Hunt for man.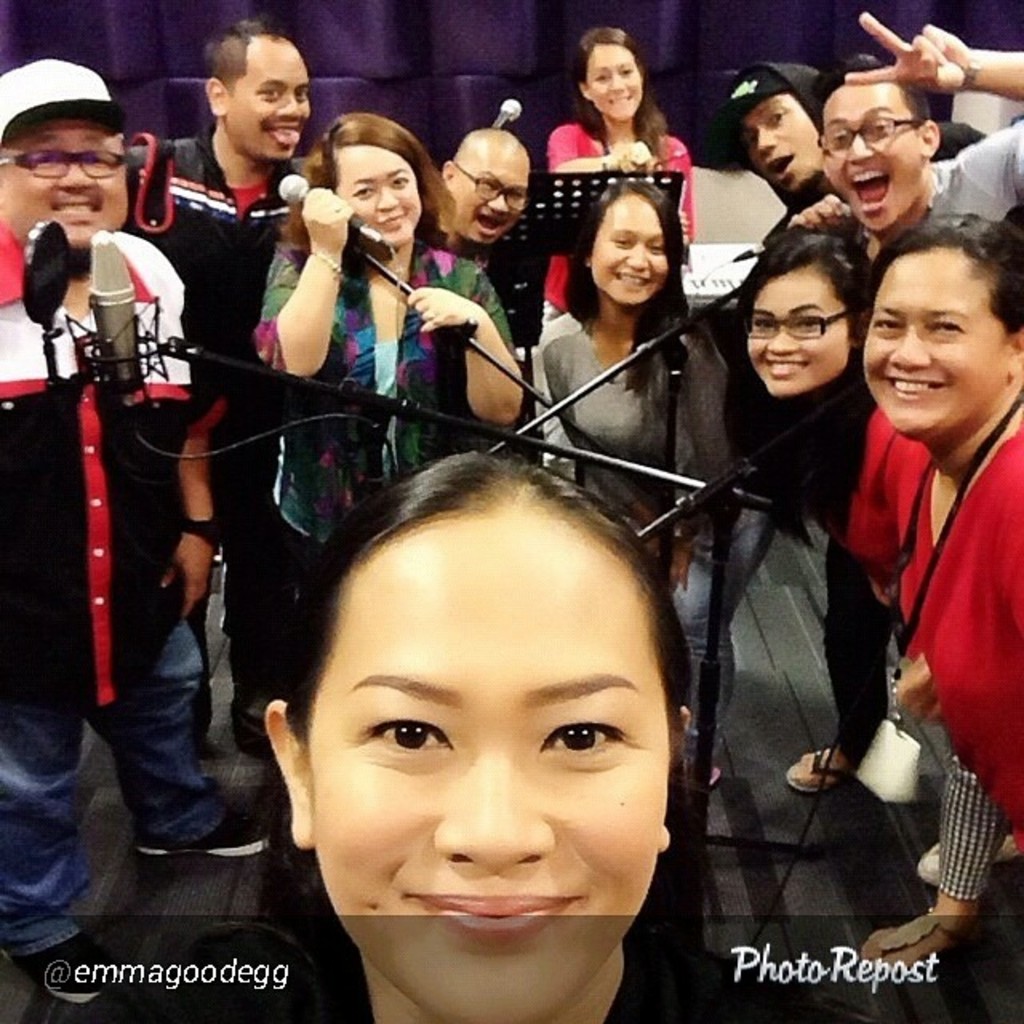
Hunted down at [x1=714, y1=51, x2=994, y2=269].
